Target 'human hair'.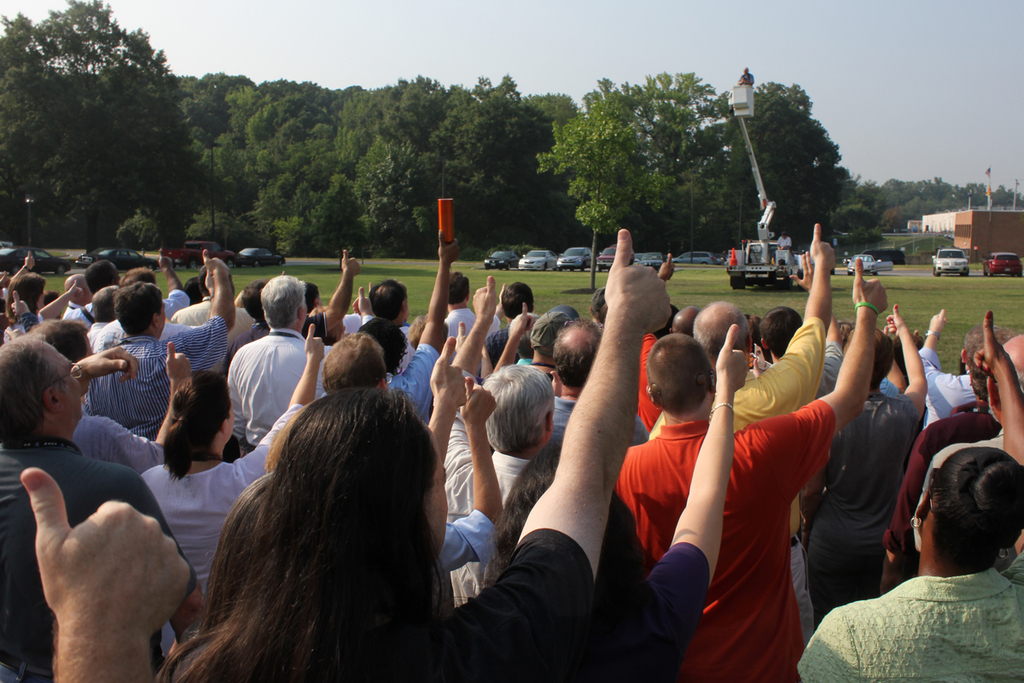
Target region: <bbox>113, 281, 163, 343</bbox>.
